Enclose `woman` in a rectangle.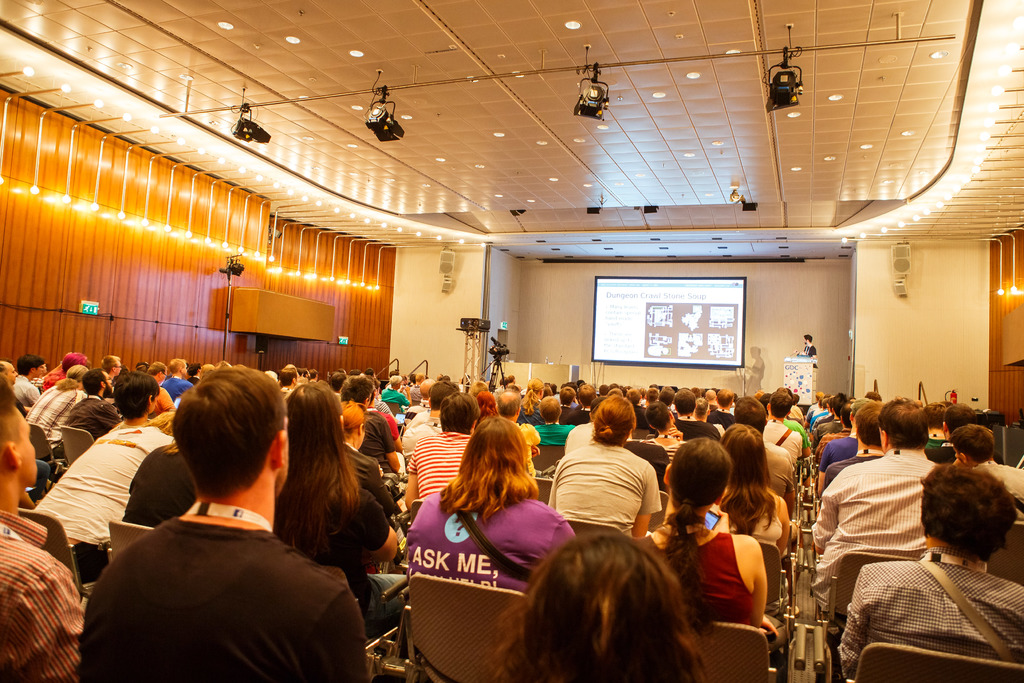
select_region(534, 391, 659, 545).
